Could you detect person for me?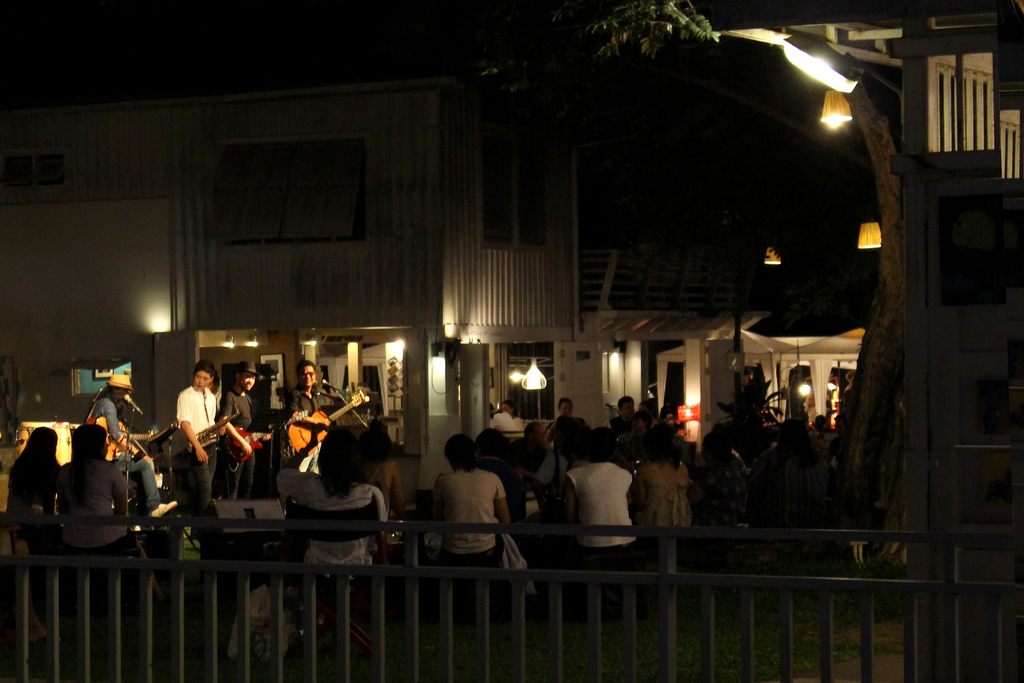
Detection result: rect(220, 359, 272, 501).
